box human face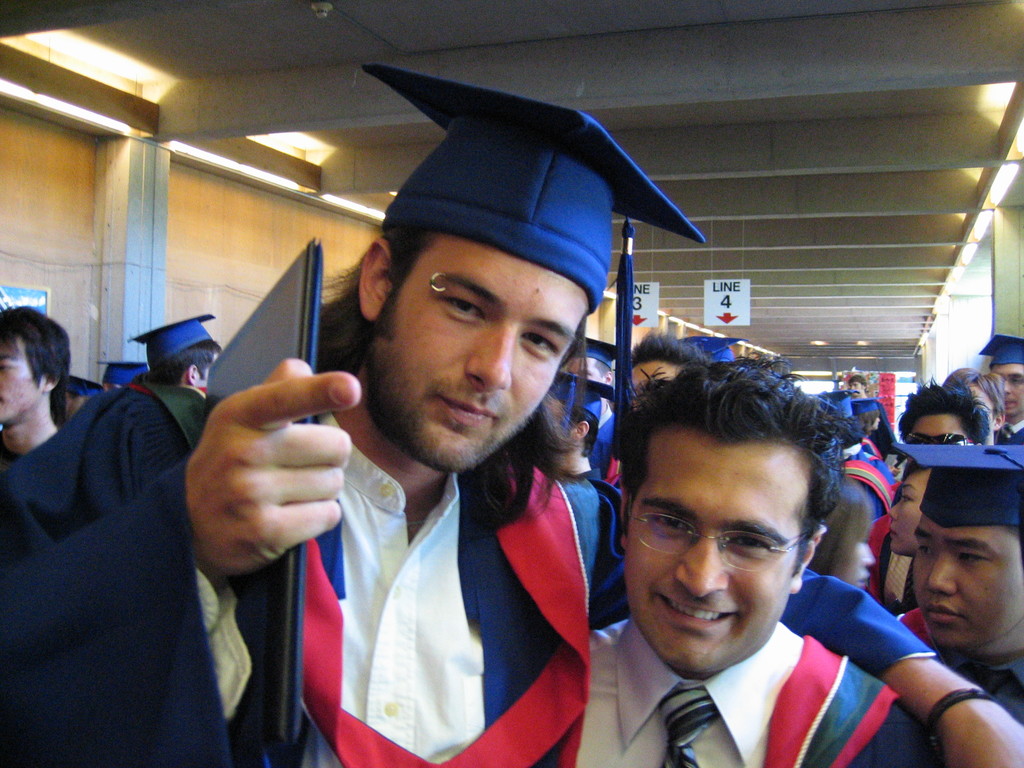
620, 438, 804, 675
